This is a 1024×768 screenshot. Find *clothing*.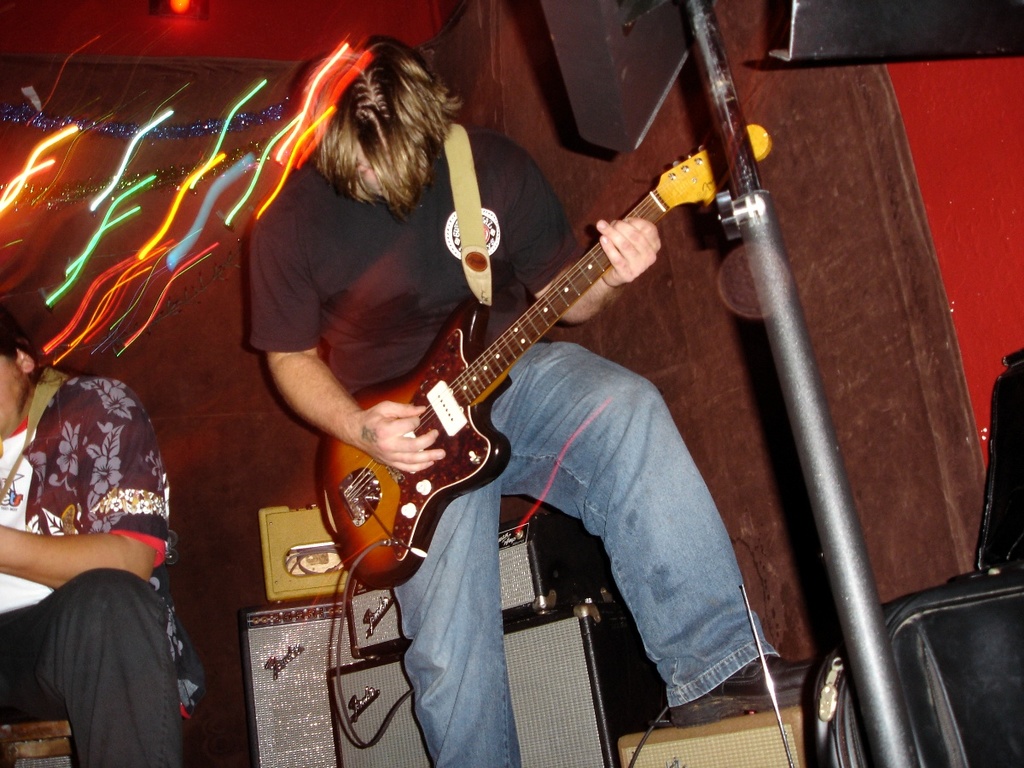
Bounding box: [left=0, top=363, right=211, bottom=767].
